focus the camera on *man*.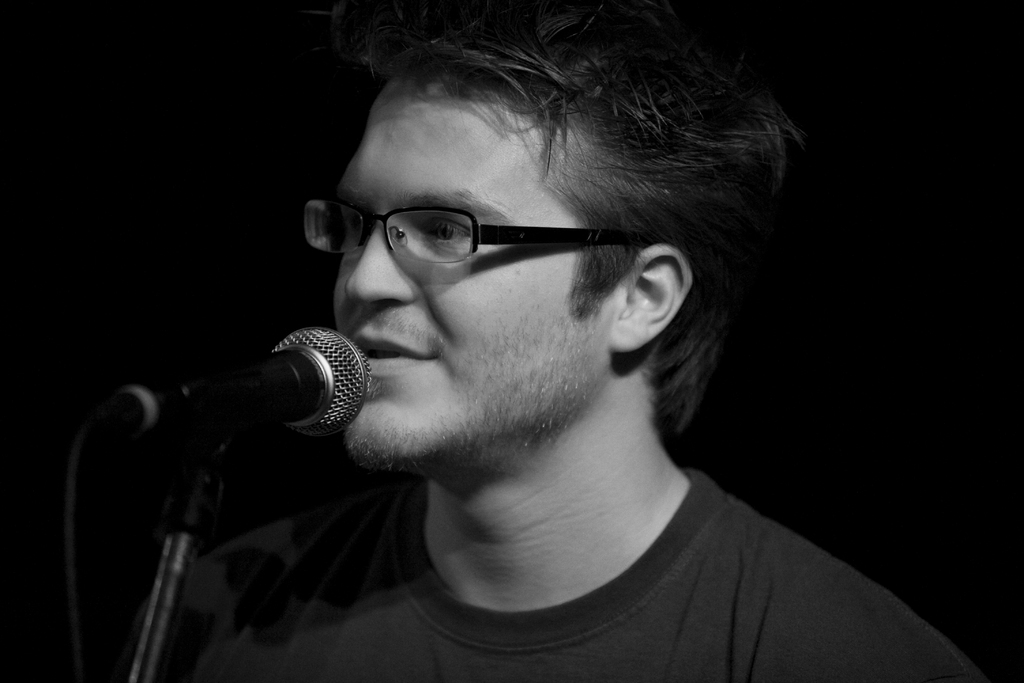
Focus region: left=97, top=0, right=991, bottom=682.
